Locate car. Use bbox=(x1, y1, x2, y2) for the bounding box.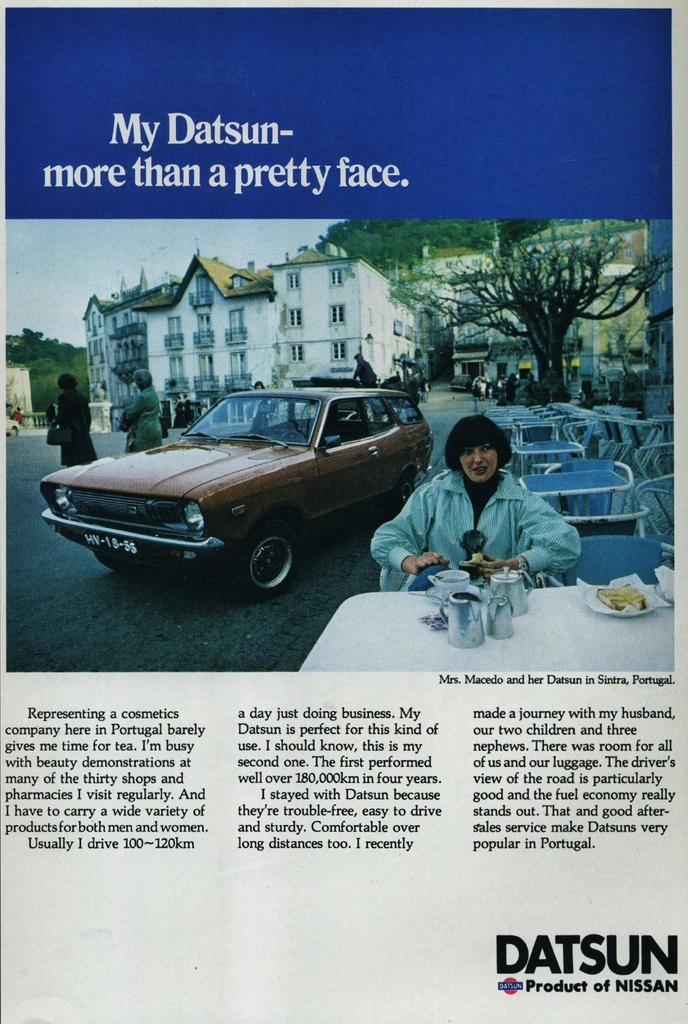
bbox=(34, 374, 435, 584).
